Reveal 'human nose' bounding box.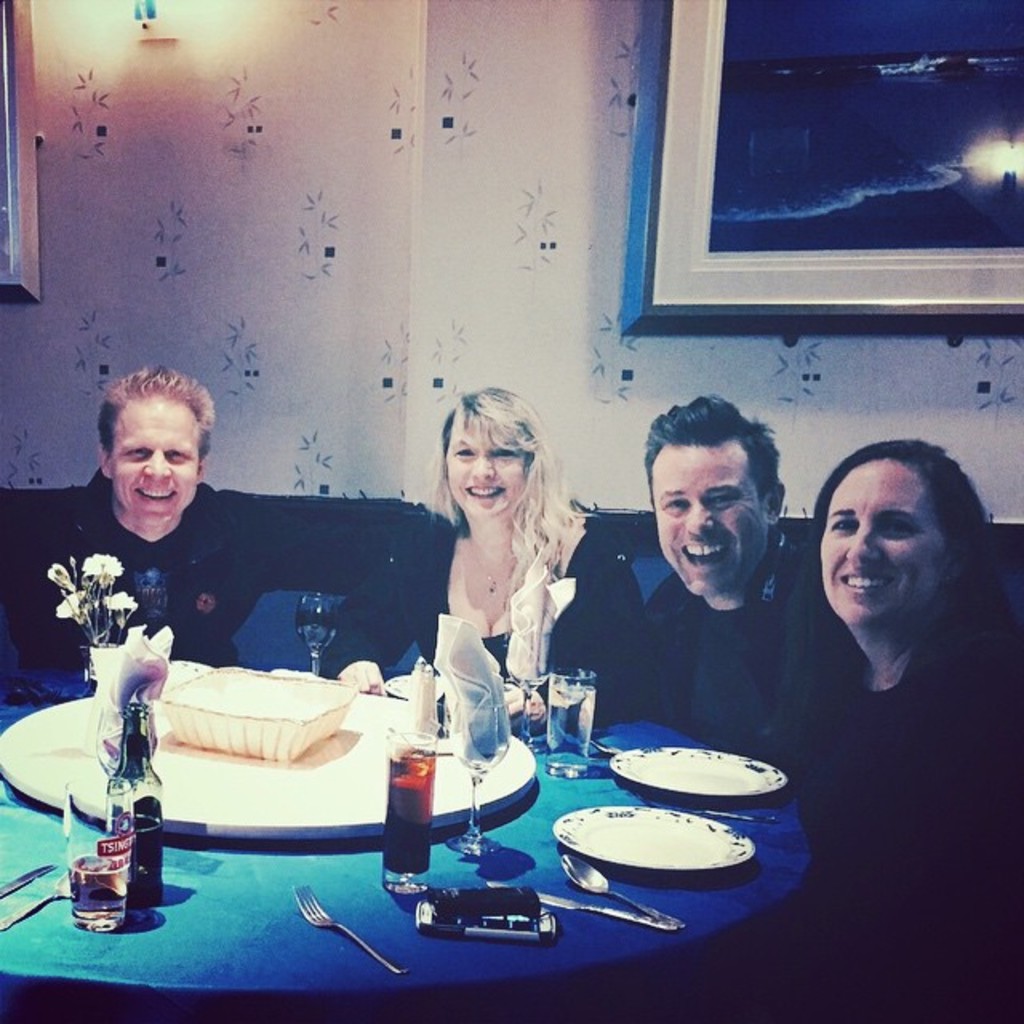
Revealed: 142:453:170:477.
